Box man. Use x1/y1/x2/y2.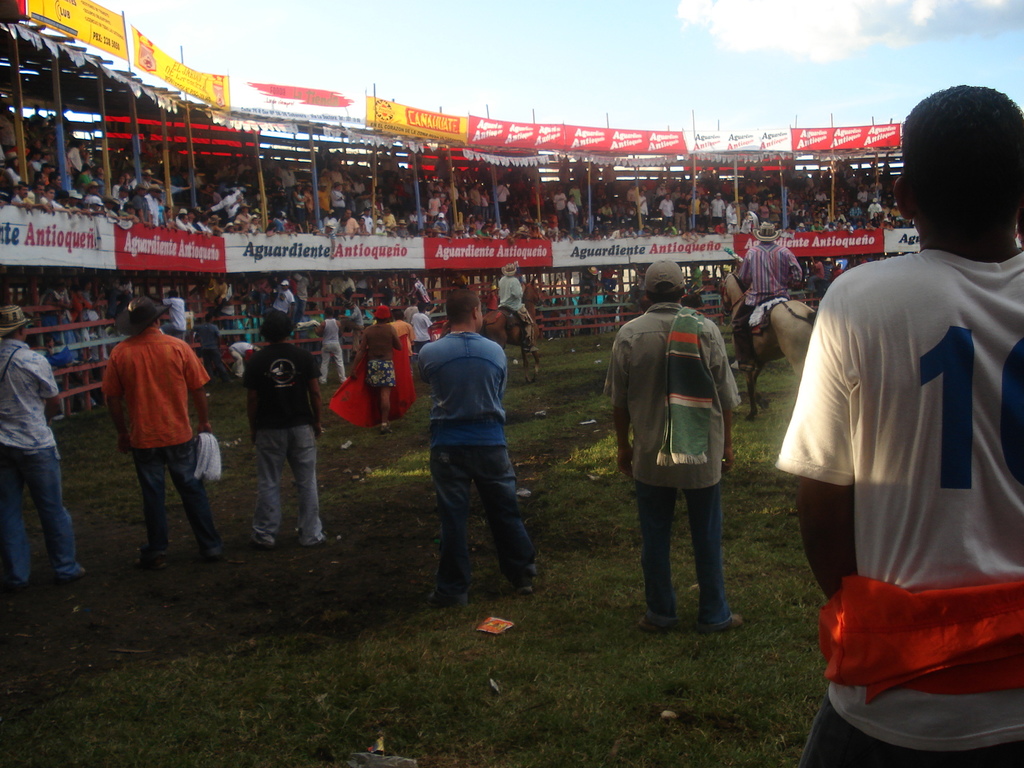
295/270/314/318.
